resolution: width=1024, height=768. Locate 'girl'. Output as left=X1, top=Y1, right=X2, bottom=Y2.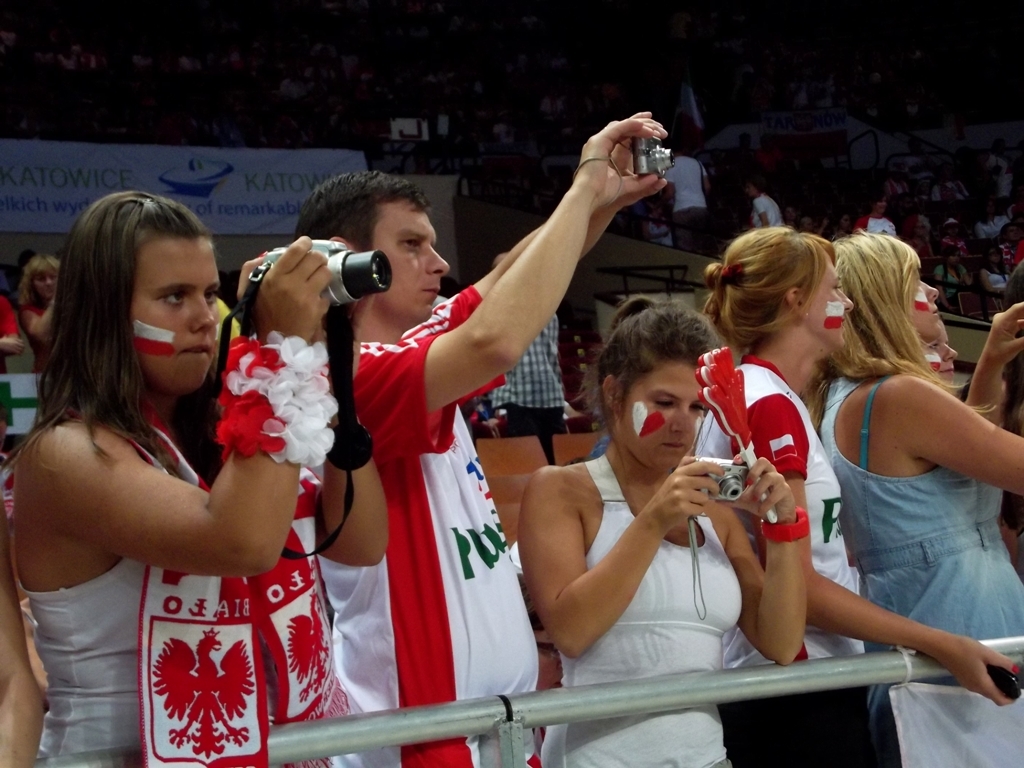
left=515, top=296, right=807, bottom=767.
